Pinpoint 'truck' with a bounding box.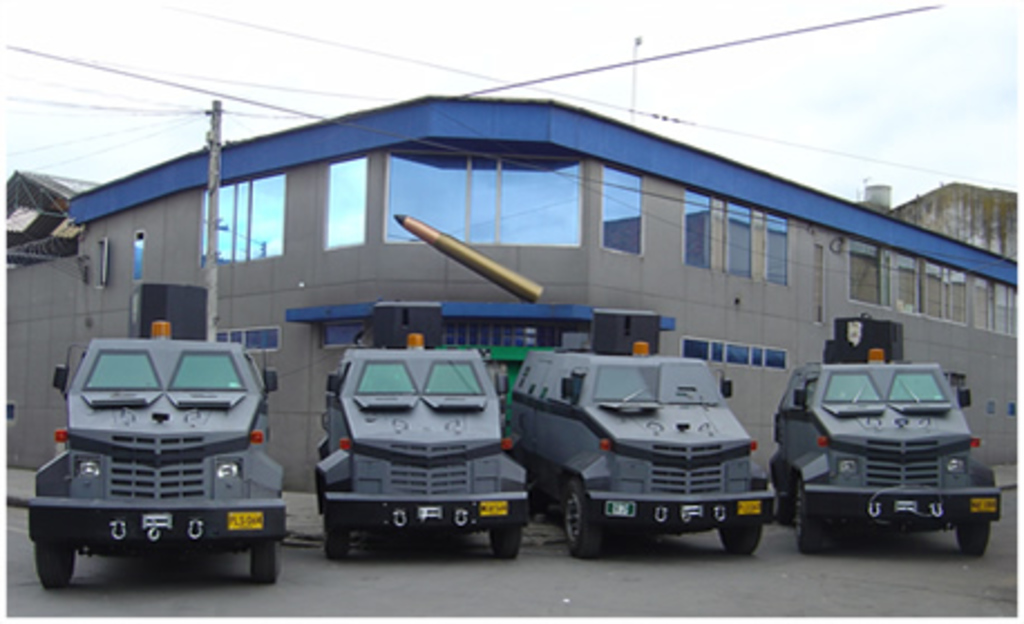
detection(16, 340, 293, 582).
